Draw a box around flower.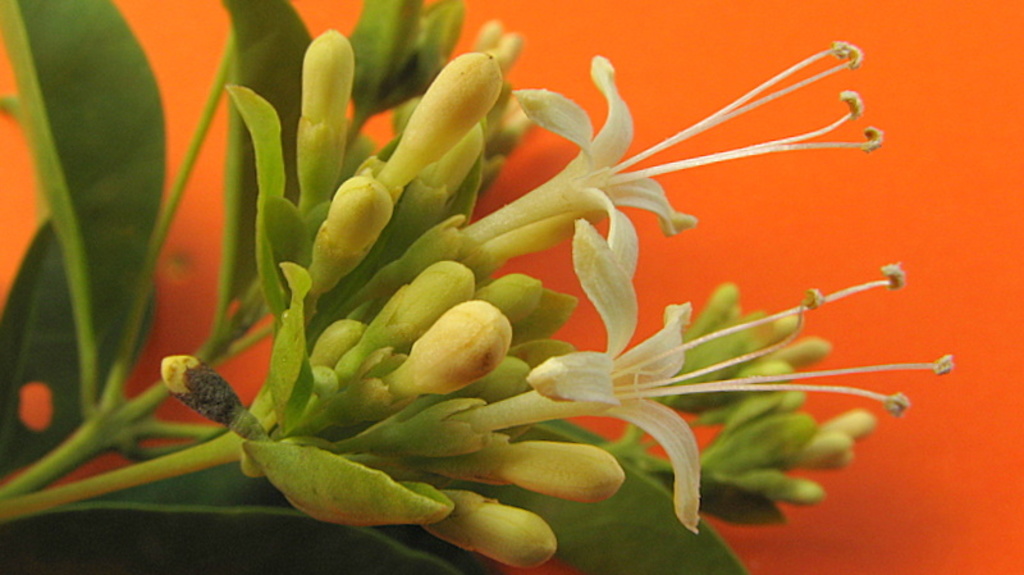
(471, 437, 625, 506).
